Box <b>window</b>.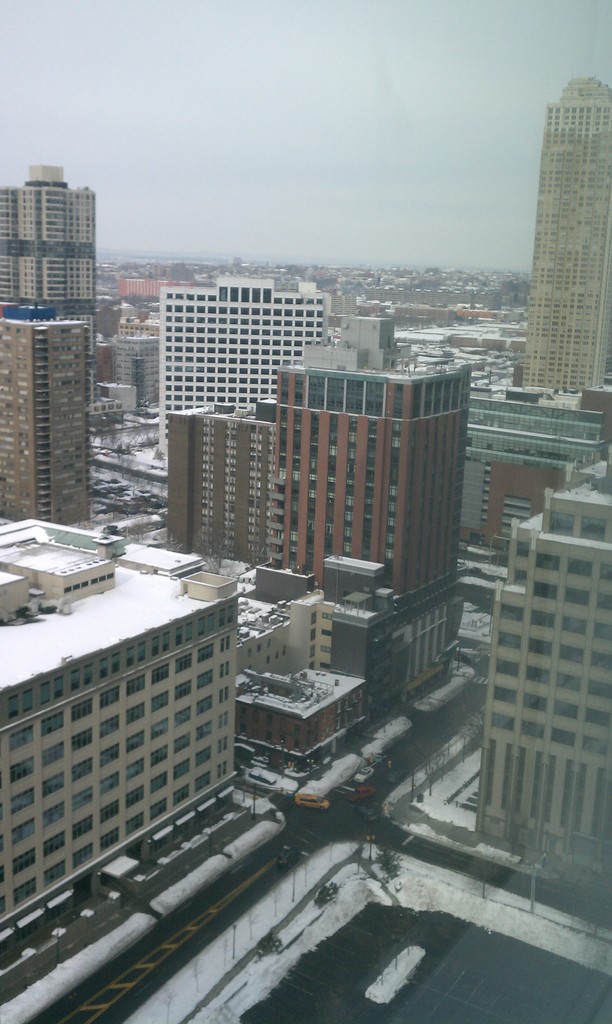
[150,716,169,740].
